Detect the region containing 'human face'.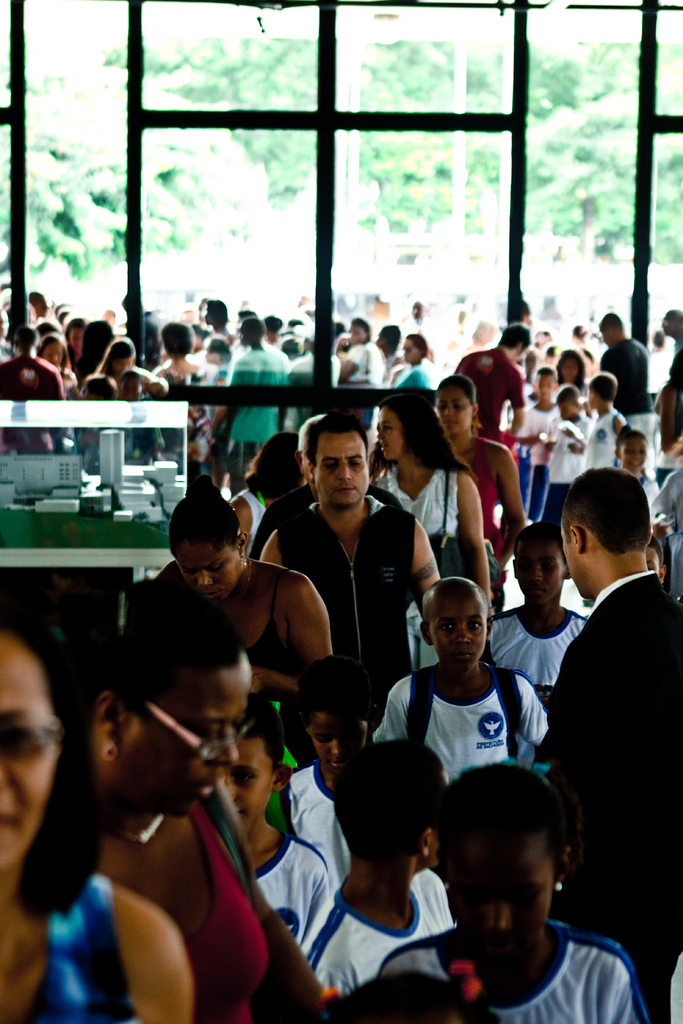
detection(437, 388, 468, 435).
